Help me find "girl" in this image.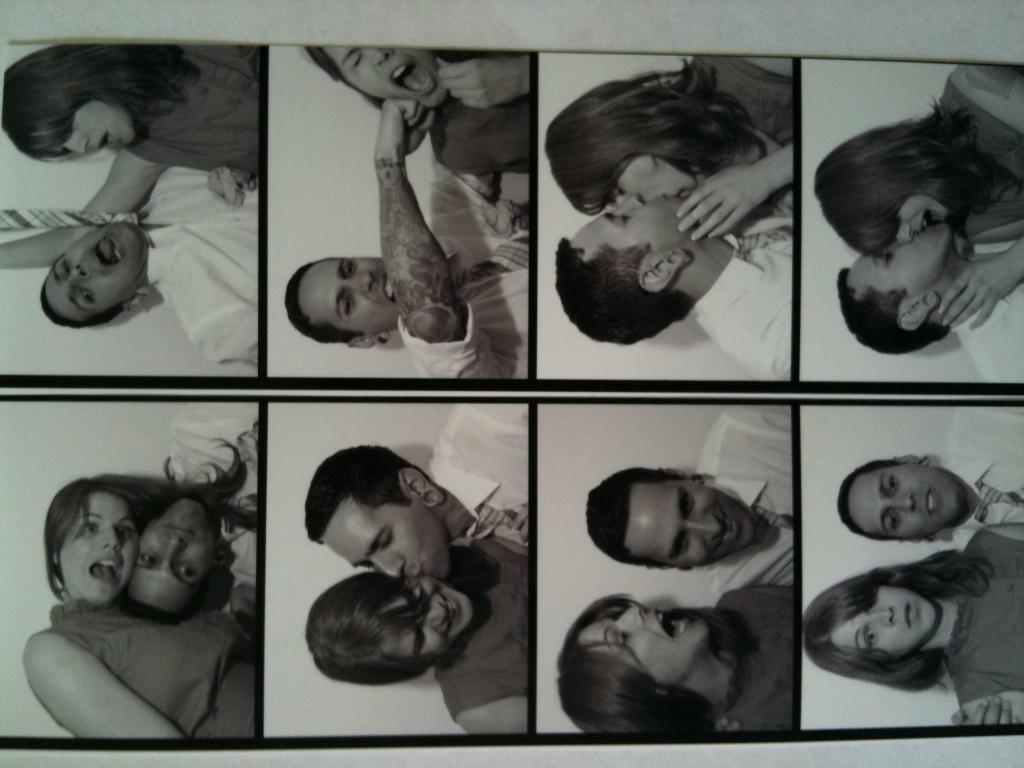
Found it: {"left": 558, "top": 586, "right": 799, "bottom": 737}.
